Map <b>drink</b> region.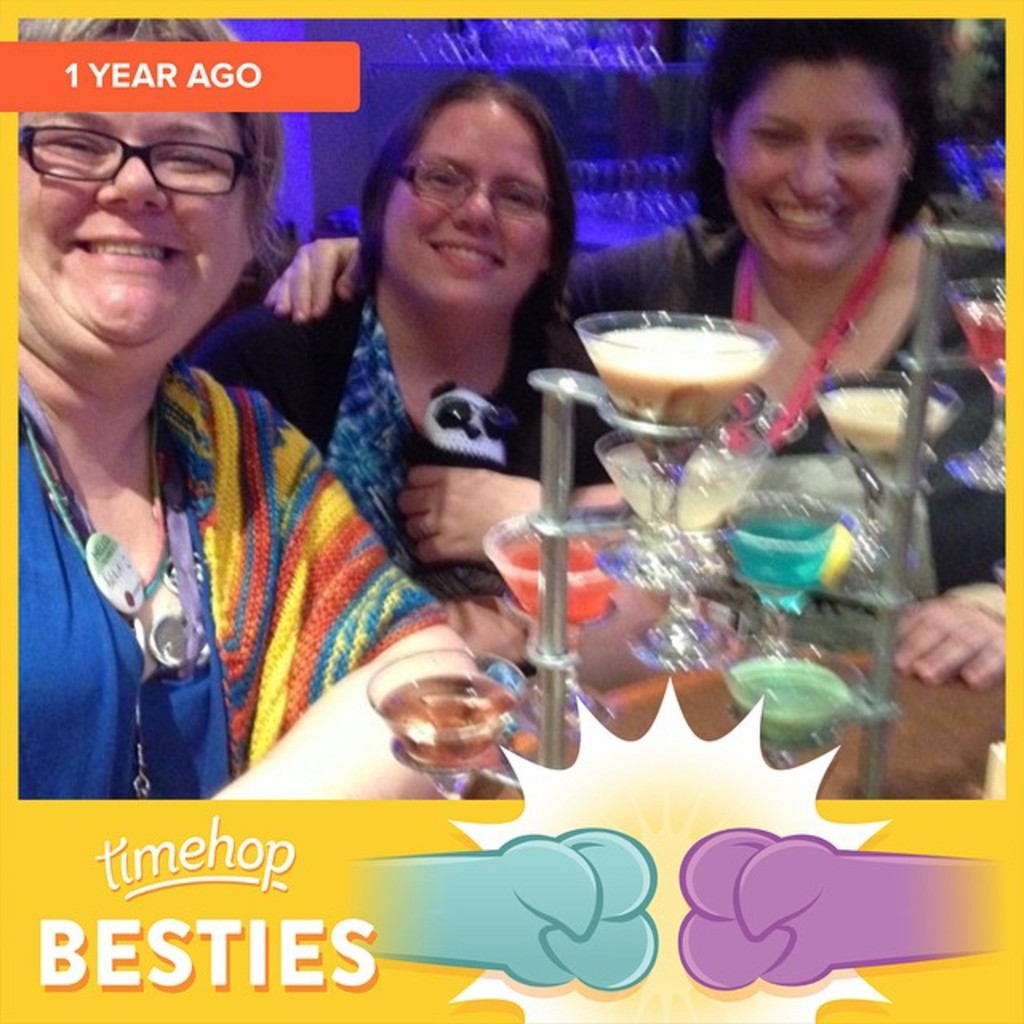
Mapped to 826, 373, 966, 475.
